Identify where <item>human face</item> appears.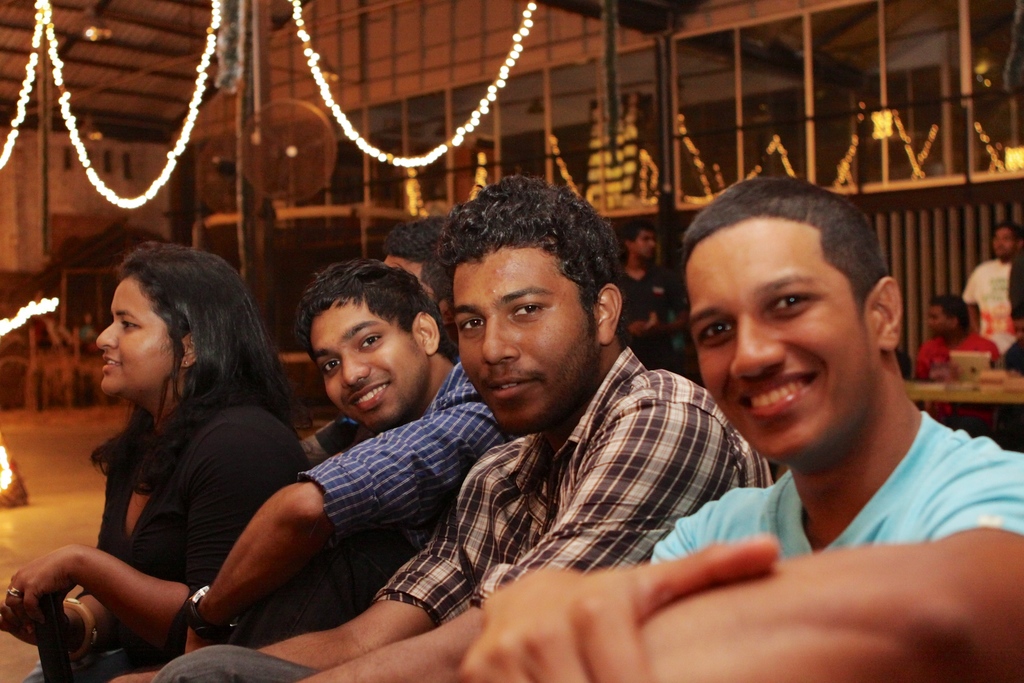
Appears at <region>307, 300, 431, 428</region>.
